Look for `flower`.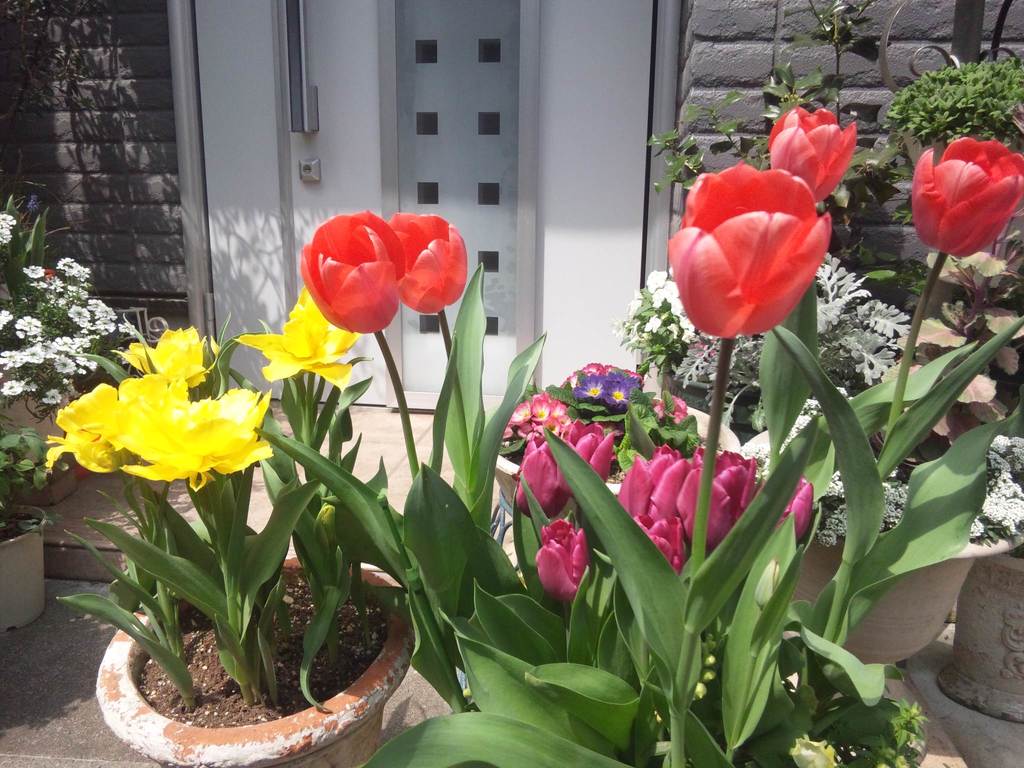
Found: <box>604,374,643,410</box>.
